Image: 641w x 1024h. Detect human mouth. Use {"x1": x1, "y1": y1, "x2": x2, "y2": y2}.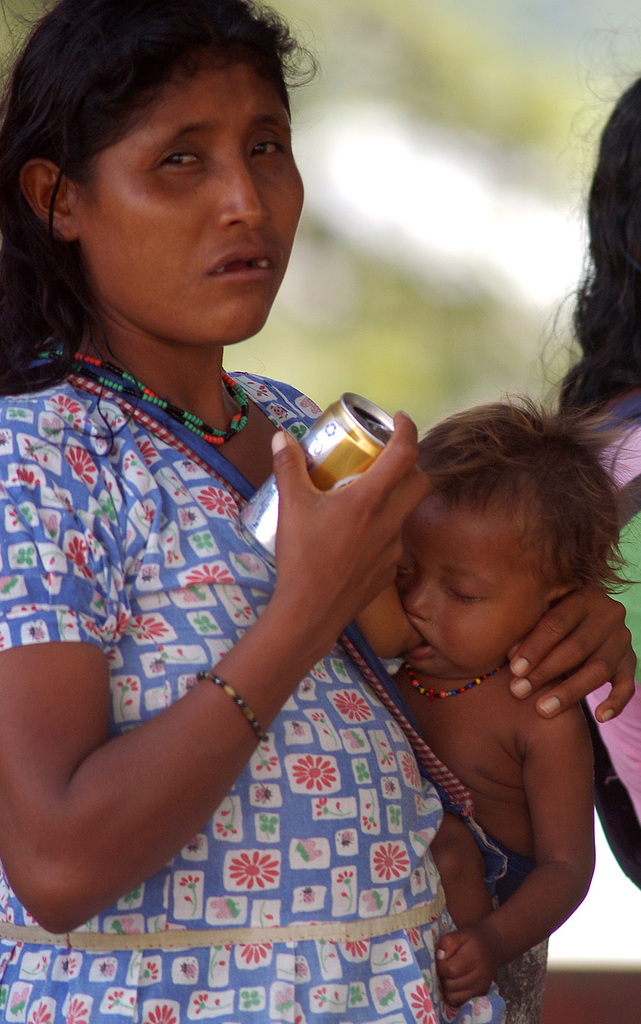
{"x1": 203, "y1": 241, "x2": 282, "y2": 289}.
